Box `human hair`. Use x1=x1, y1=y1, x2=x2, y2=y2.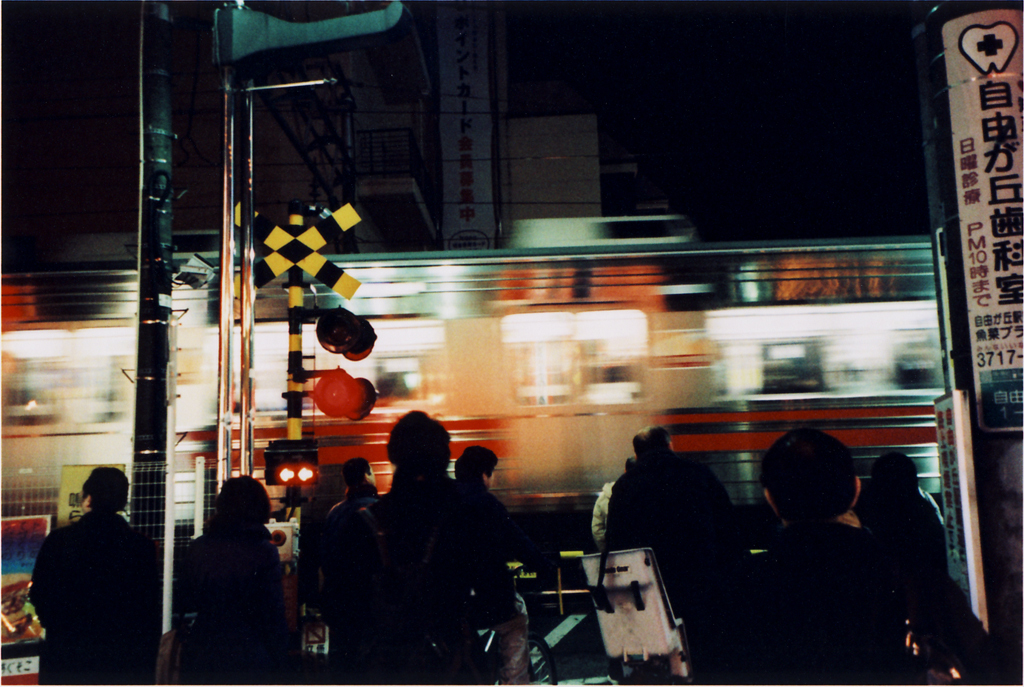
x1=626, y1=426, x2=672, y2=458.
